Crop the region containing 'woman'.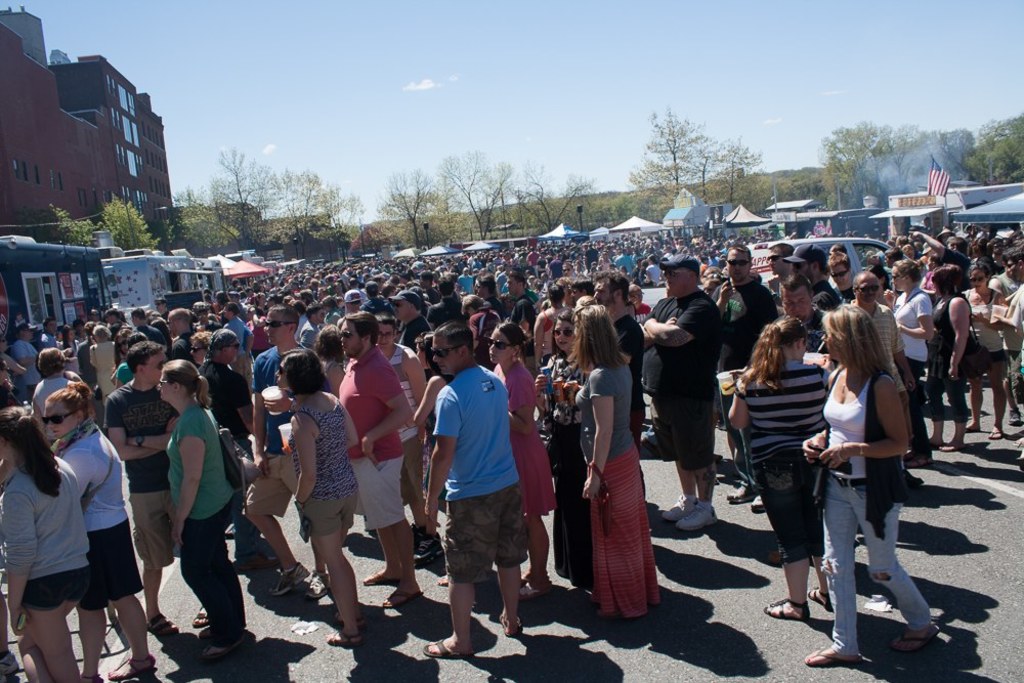
Crop region: <region>727, 313, 846, 626</region>.
